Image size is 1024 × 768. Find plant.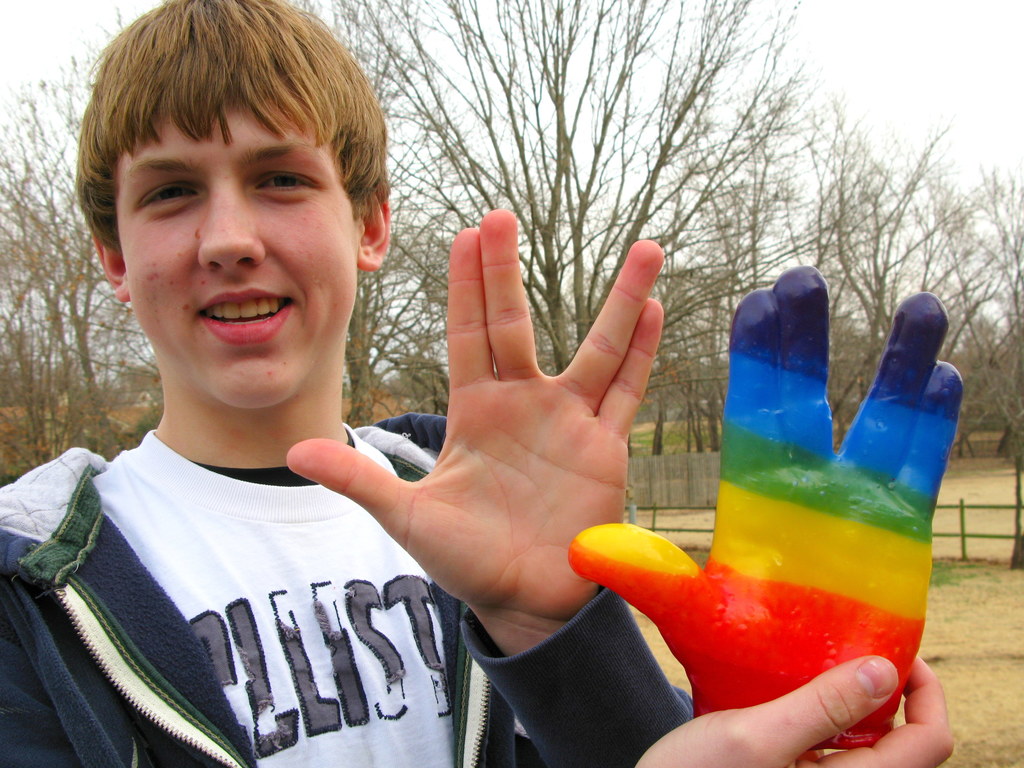
left=929, top=547, right=982, bottom=591.
